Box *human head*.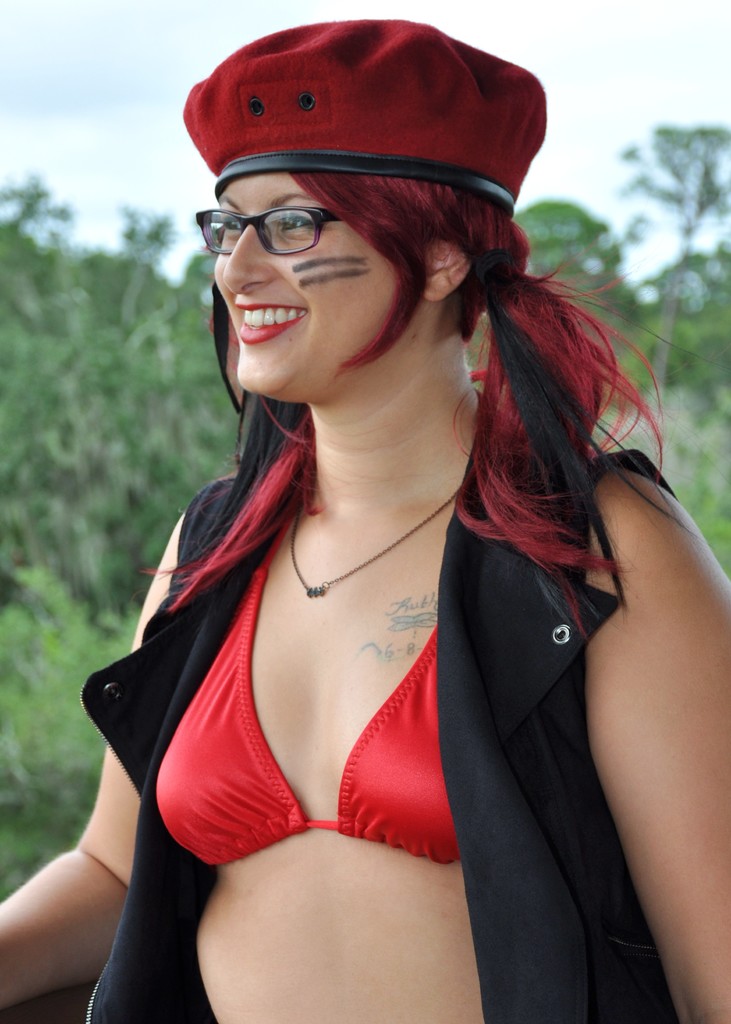
crop(175, 21, 554, 412).
